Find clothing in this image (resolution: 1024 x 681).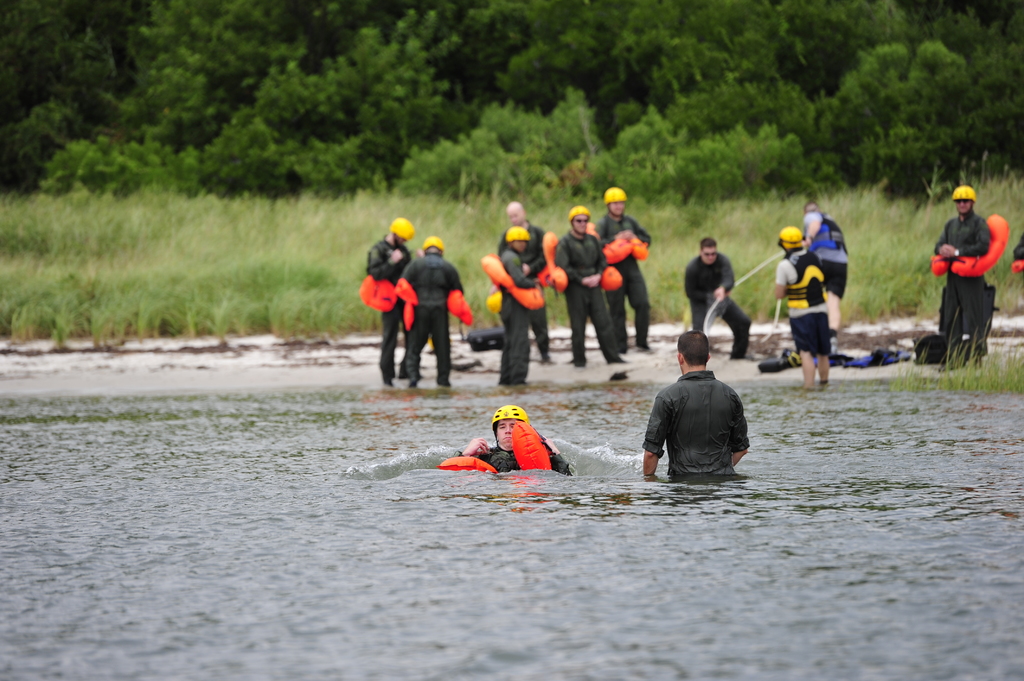
(498, 217, 550, 365).
